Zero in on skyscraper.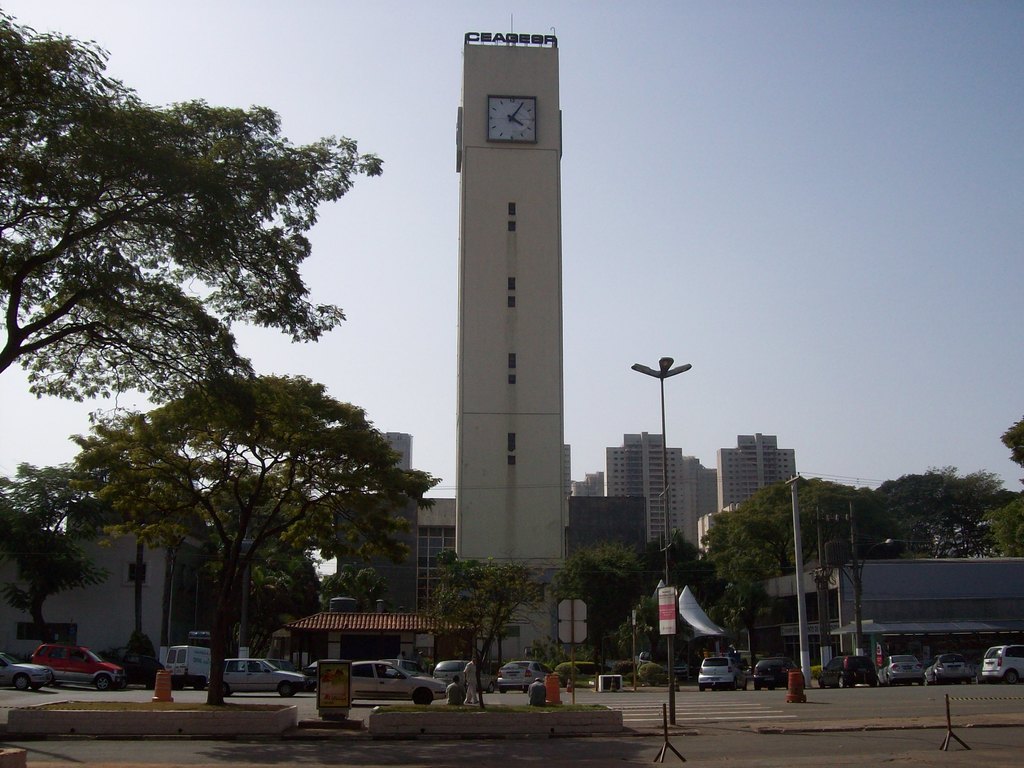
Zeroed in: BBox(338, 436, 457, 641).
